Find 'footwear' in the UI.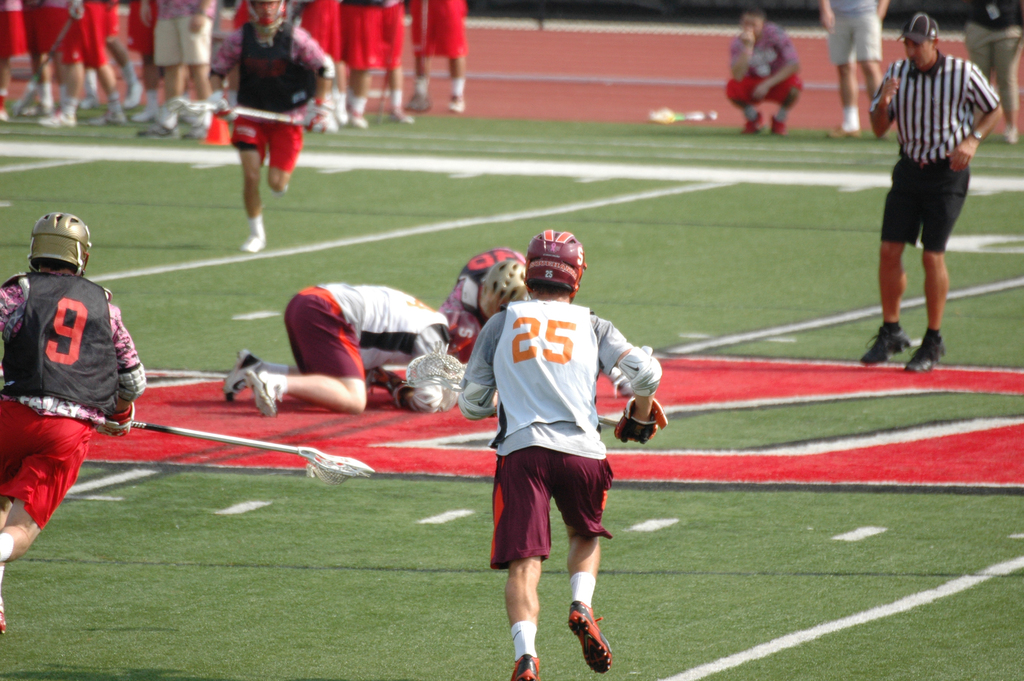
UI element at [x1=410, y1=93, x2=435, y2=114].
